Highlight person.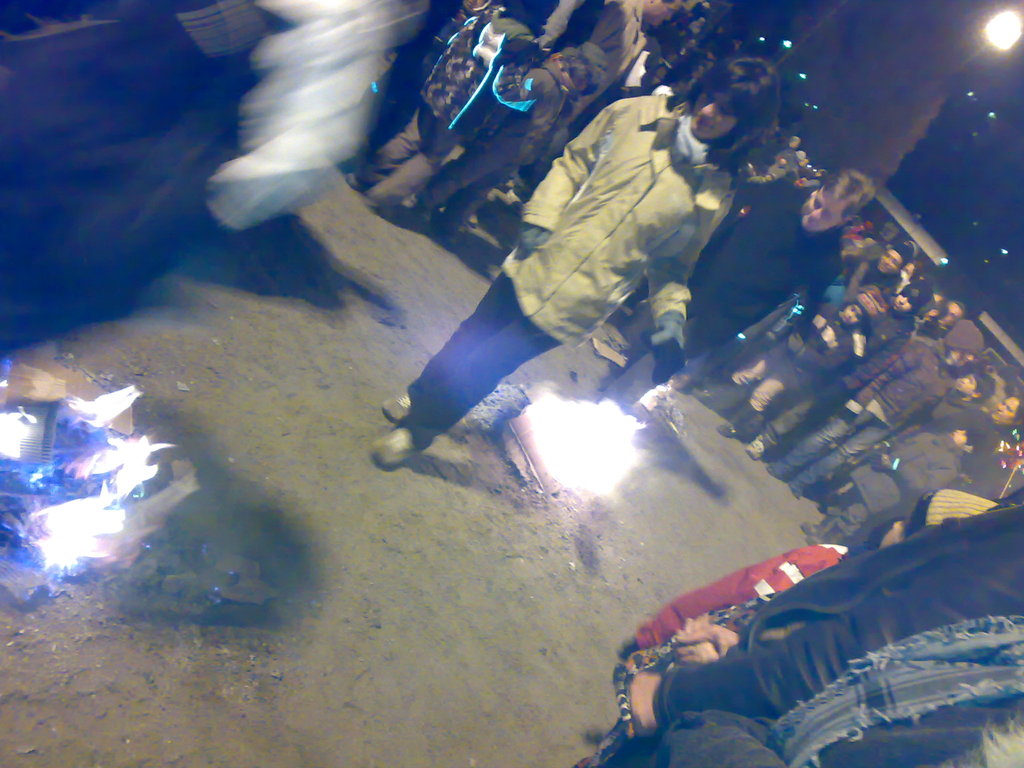
Highlighted region: left=682, top=143, right=874, bottom=381.
